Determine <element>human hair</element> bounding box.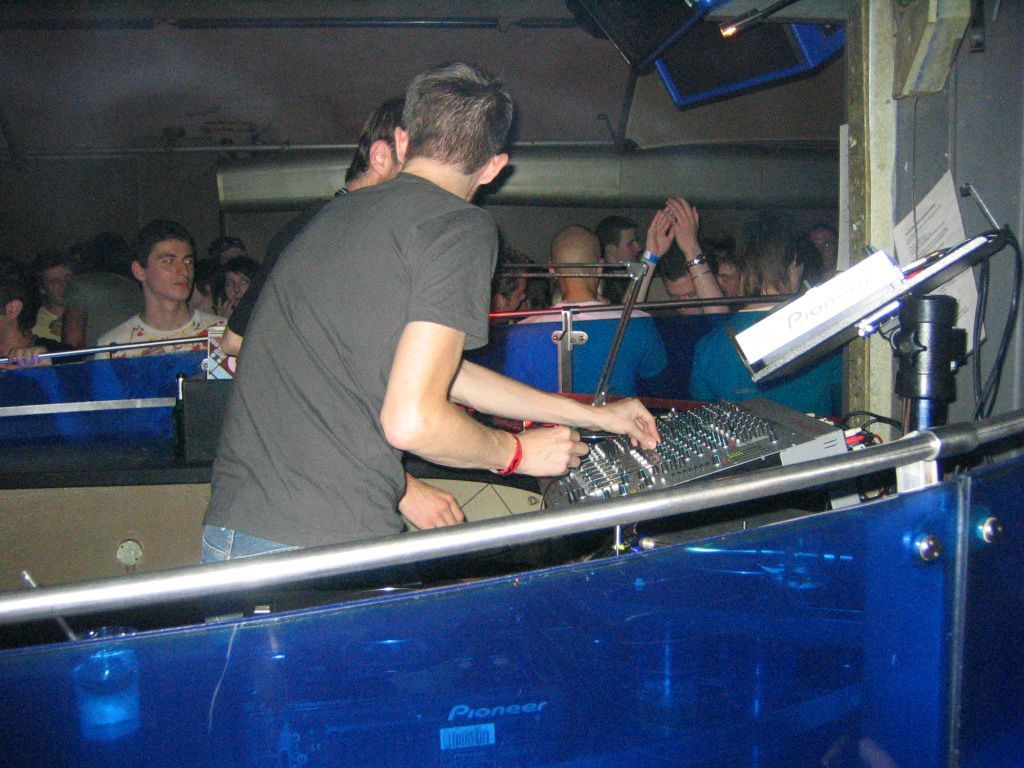
Determined: bbox=(80, 230, 123, 275).
